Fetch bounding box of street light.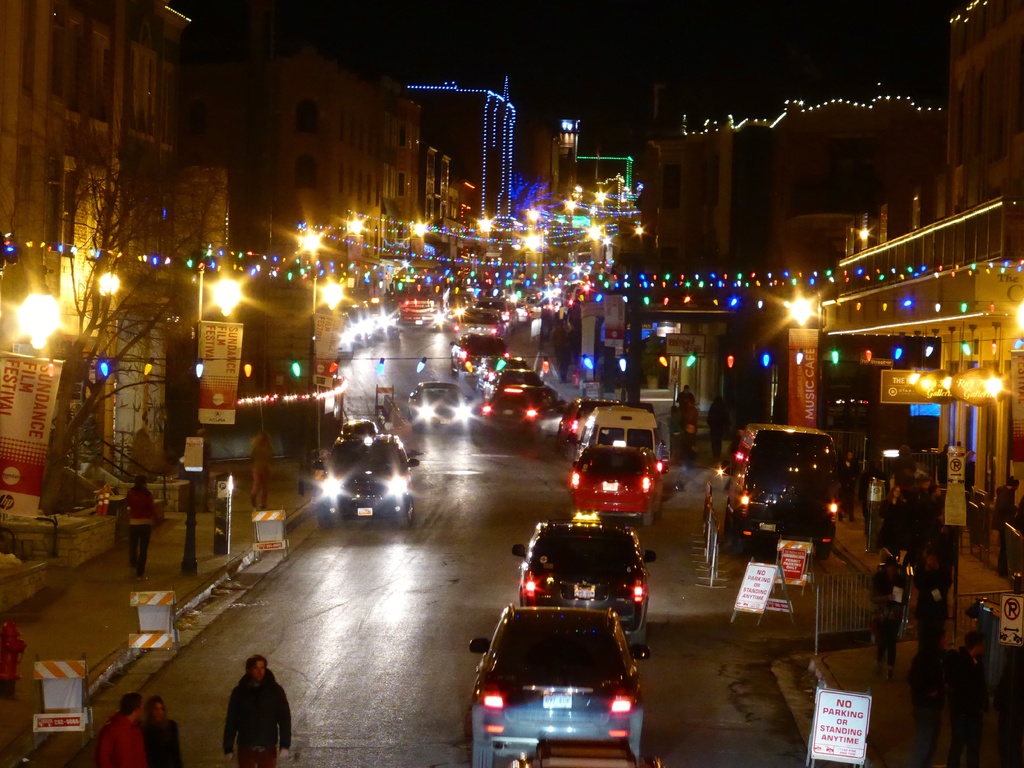
Bbox: l=403, t=220, r=431, b=273.
